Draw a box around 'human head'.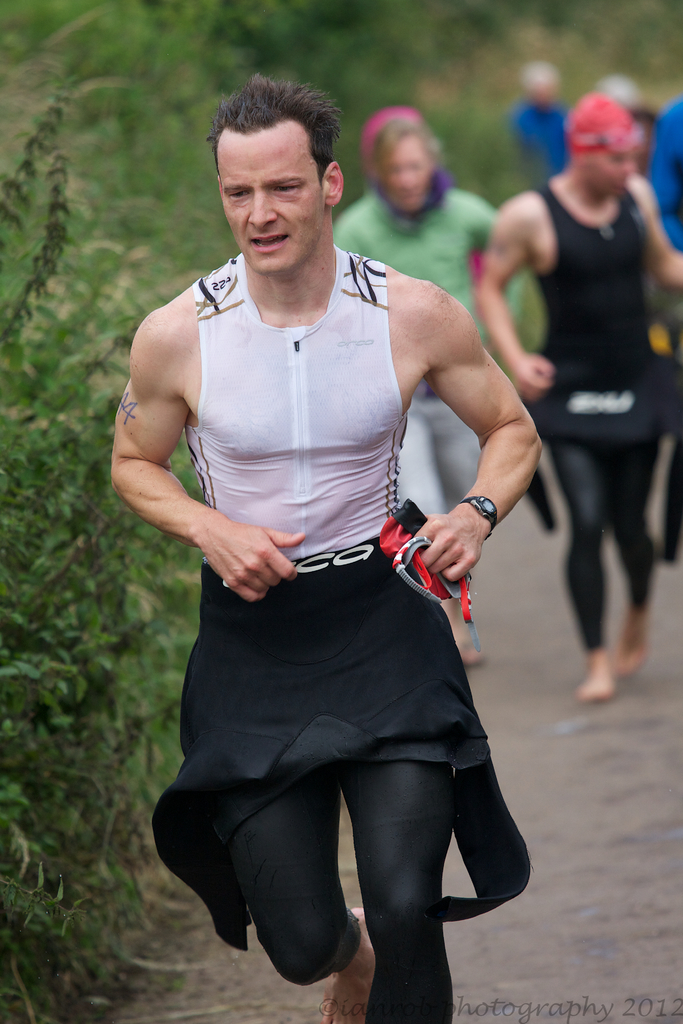
Rect(561, 86, 645, 198).
